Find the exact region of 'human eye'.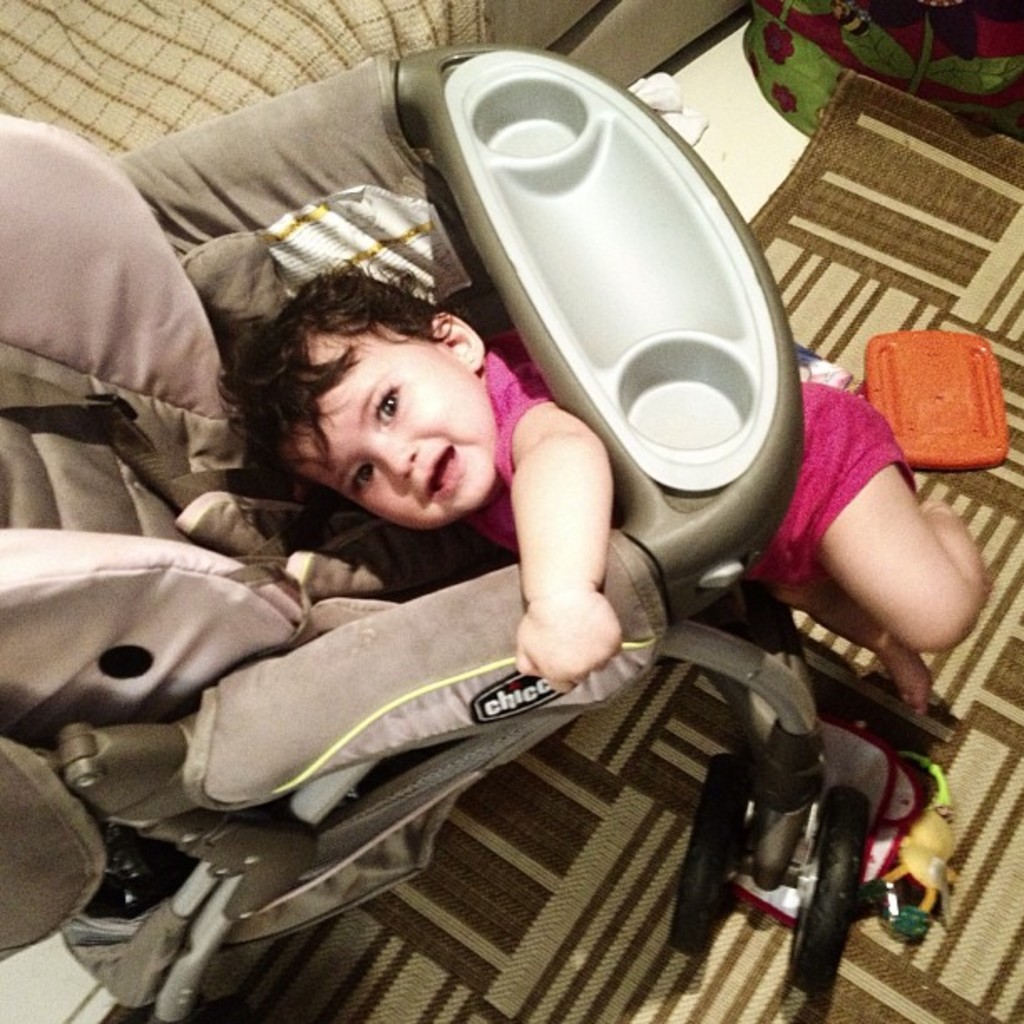
Exact region: 348 465 373 499.
